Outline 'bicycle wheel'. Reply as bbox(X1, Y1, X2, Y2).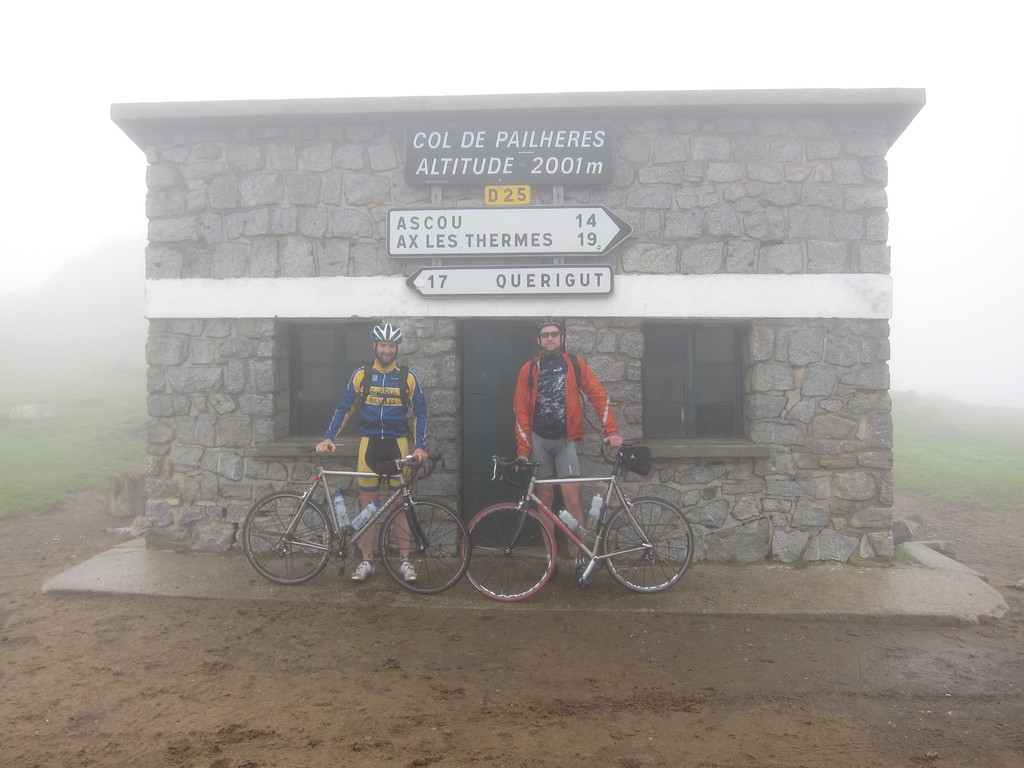
bbox(383, 502, 481, 596).
